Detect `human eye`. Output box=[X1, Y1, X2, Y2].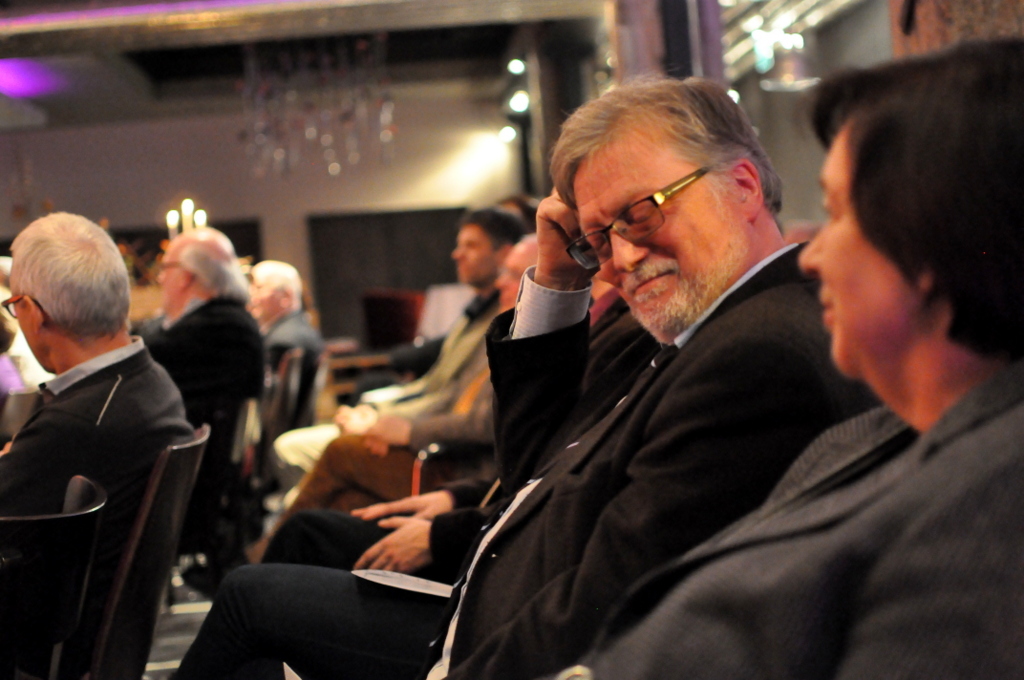
box=[634, 207, 656, 227].
